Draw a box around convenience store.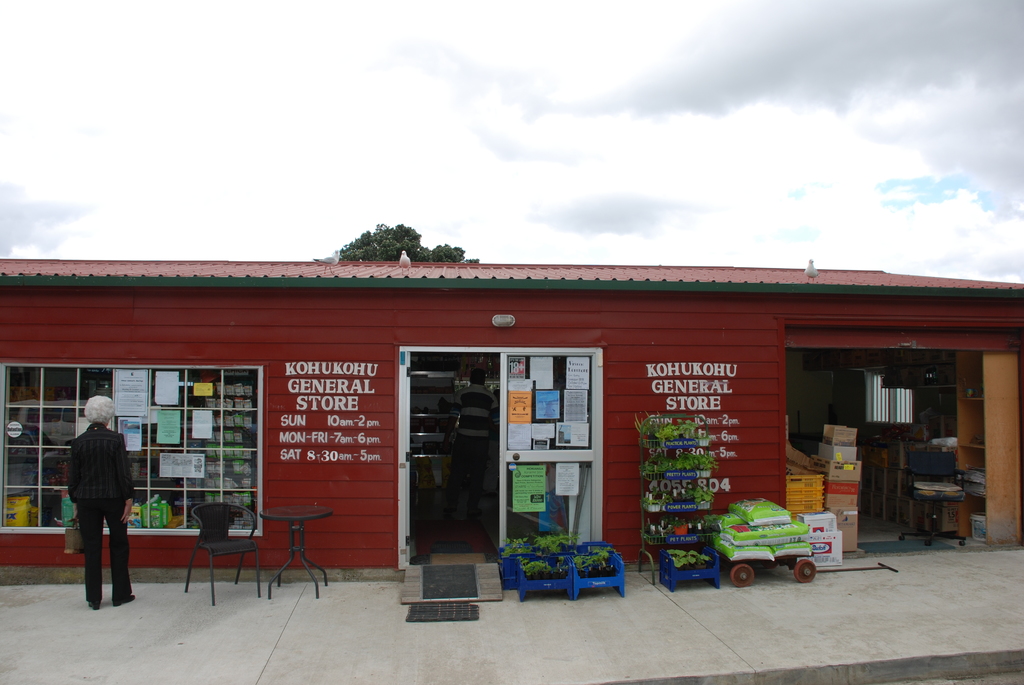
[x1=0, y1=287, x2=1022, y2=567].
